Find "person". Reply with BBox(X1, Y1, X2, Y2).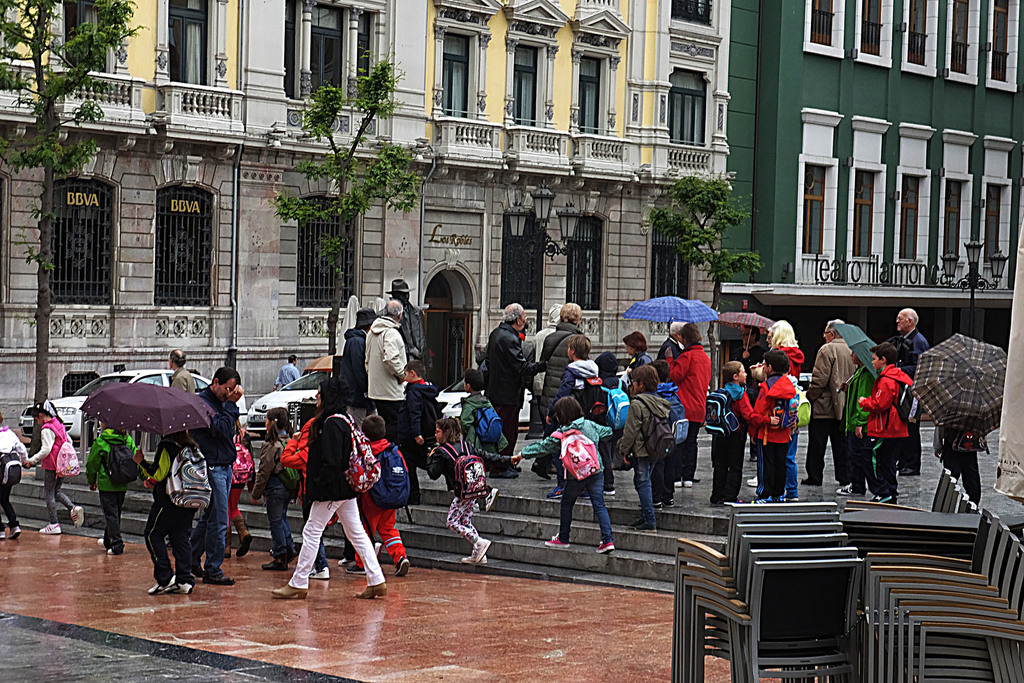
BBox(282, 370, 381, 593).
